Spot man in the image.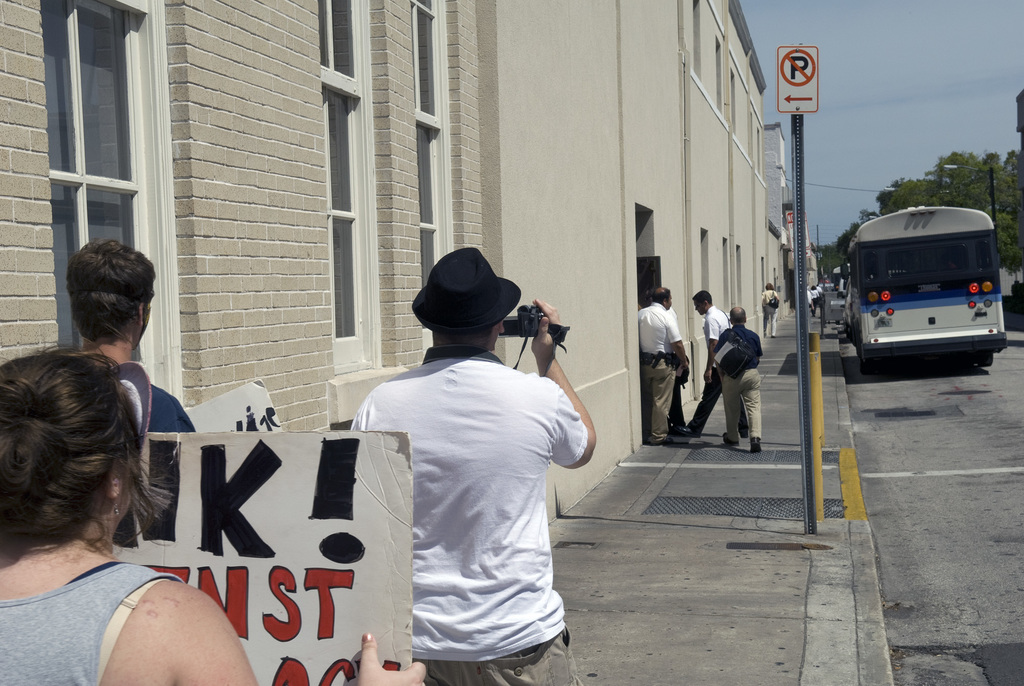
man found at Rect(63, 236, 196, 439).
